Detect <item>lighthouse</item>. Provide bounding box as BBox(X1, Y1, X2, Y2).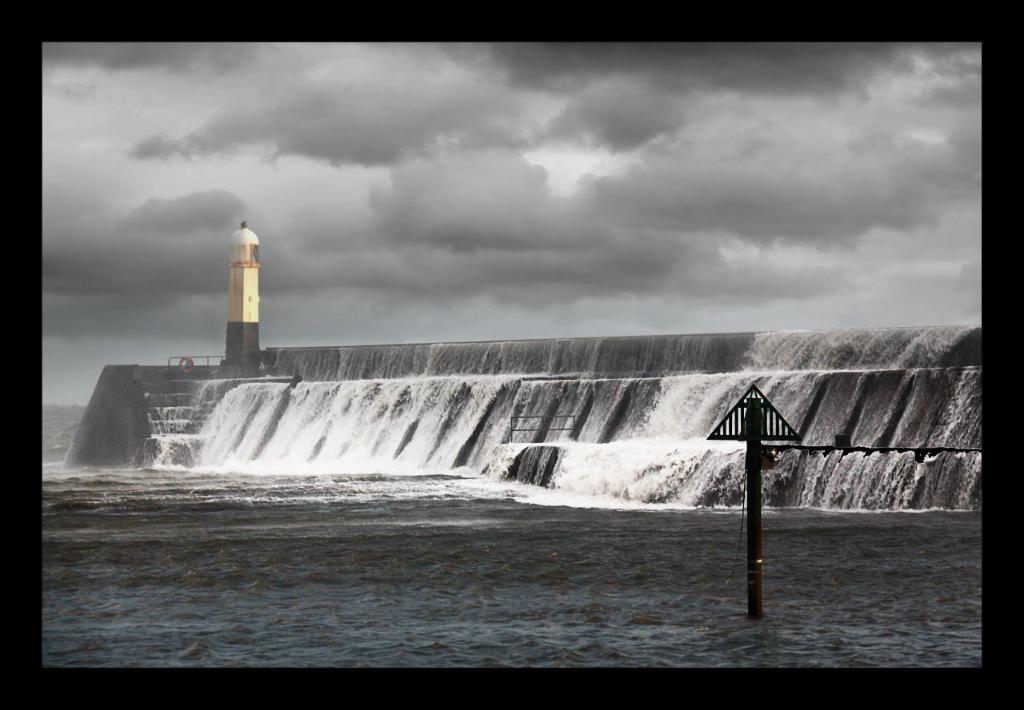
BBox(209, 221, 266, 365).
